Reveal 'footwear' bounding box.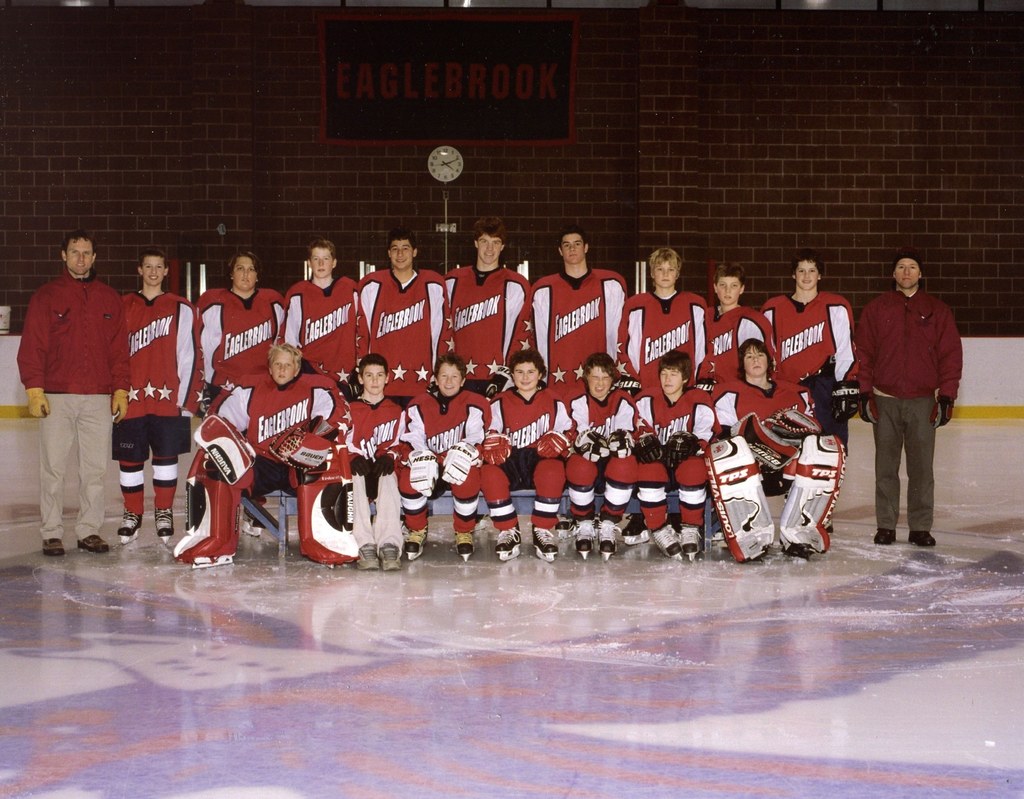
Revealed: locate(76, 537, 113, 554).
